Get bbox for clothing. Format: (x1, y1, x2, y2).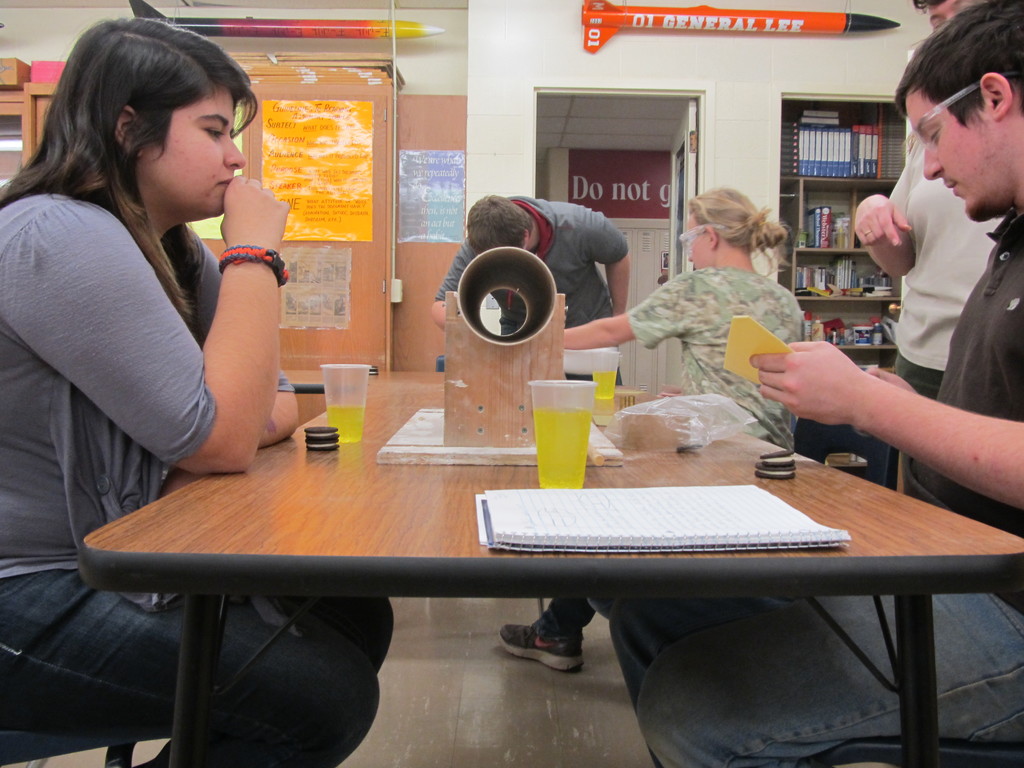
(610, 209, 1023, 767).
